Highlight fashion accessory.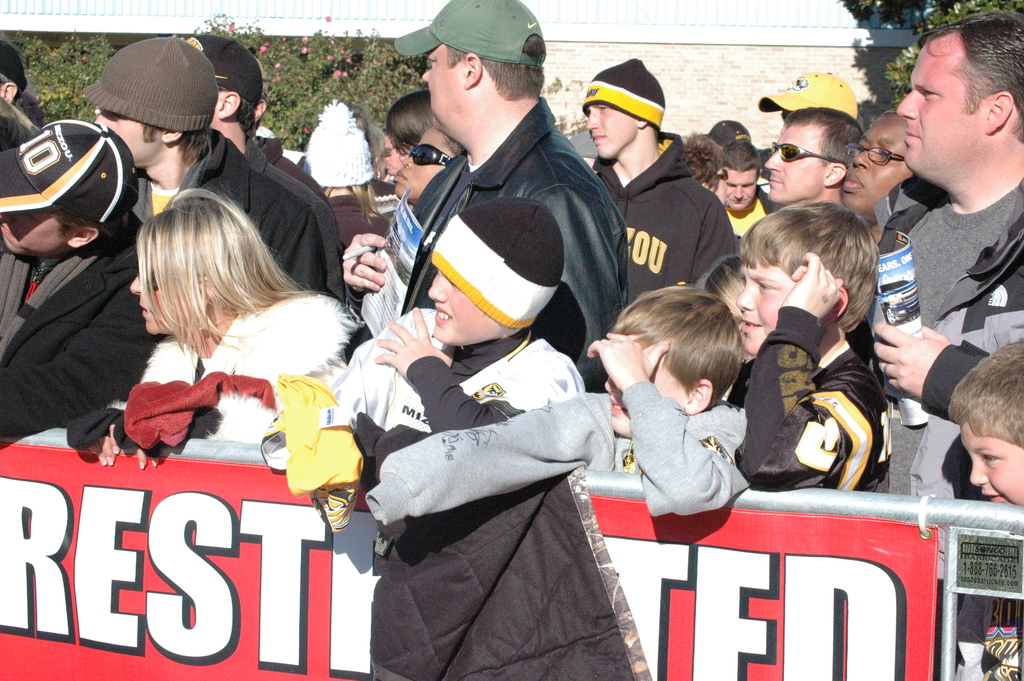
Highlighted region: bbox(0, 115, 138, 231).
